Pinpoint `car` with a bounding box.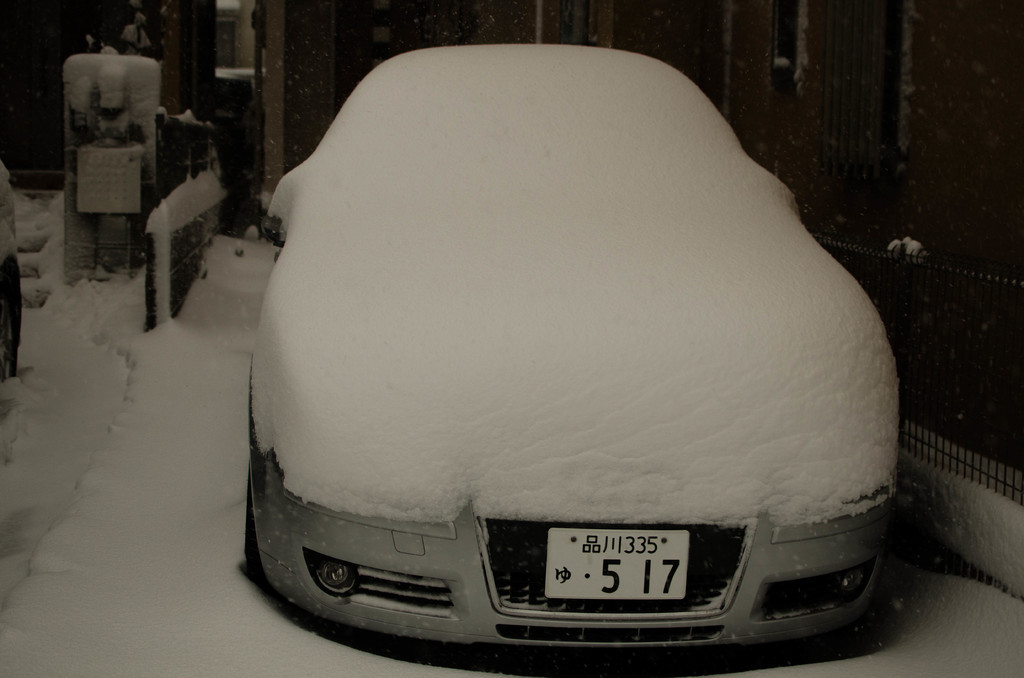
pyautogui.locateOnScreen(0, 163, 25, 391).
